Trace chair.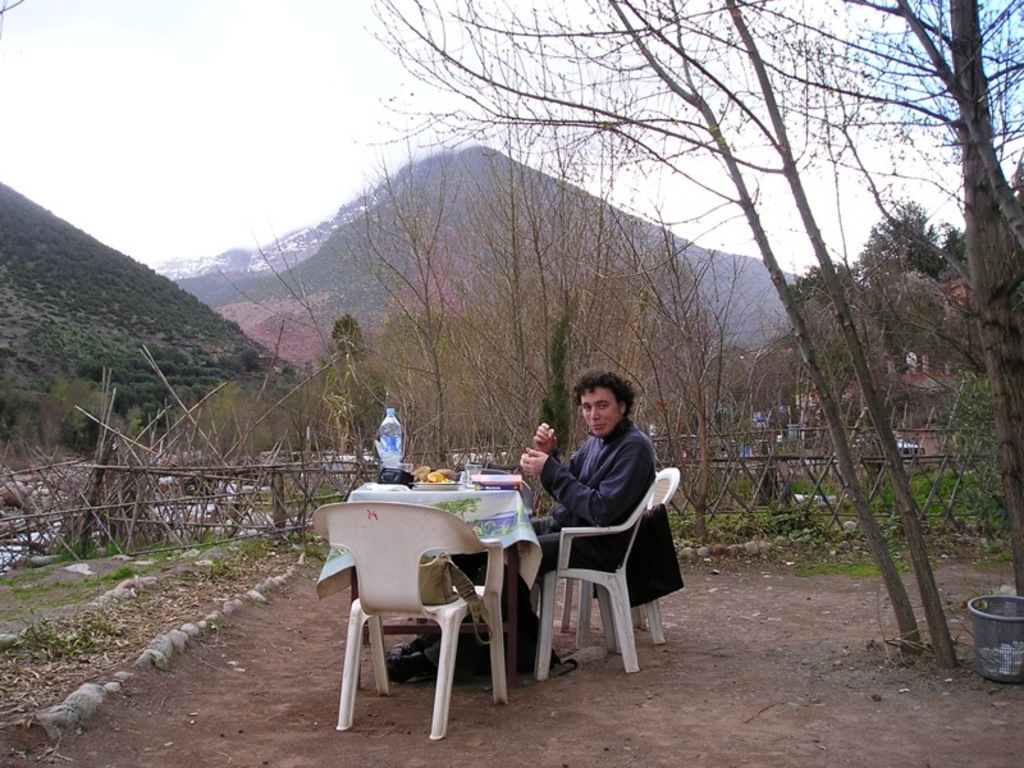
Traced to 532:467:678:689.
